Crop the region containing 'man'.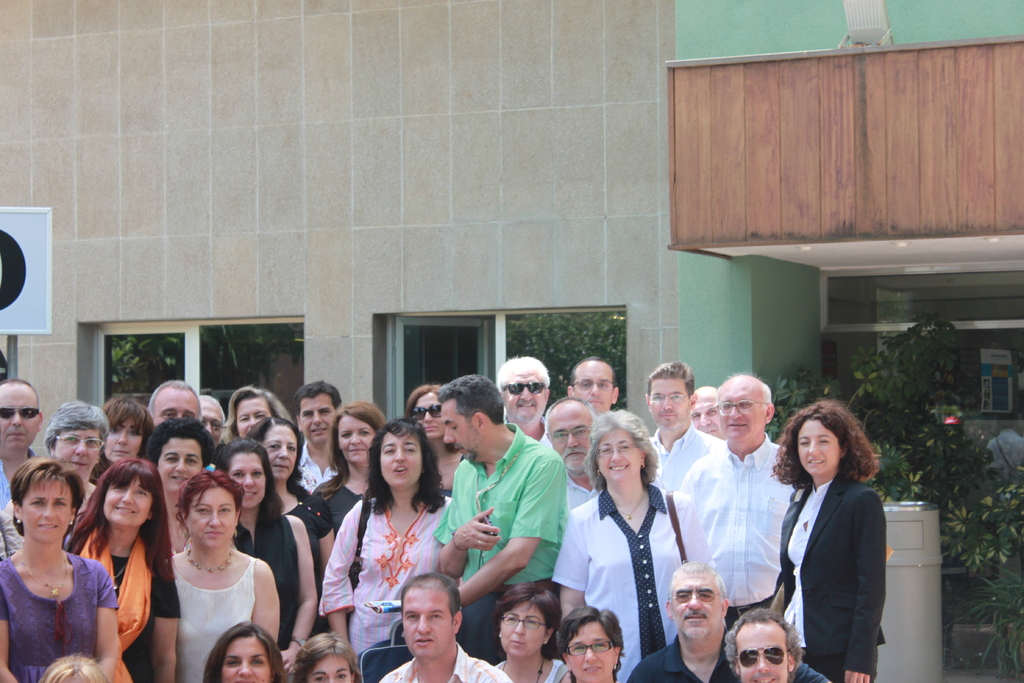
Crop region: 690:385:730:440.
